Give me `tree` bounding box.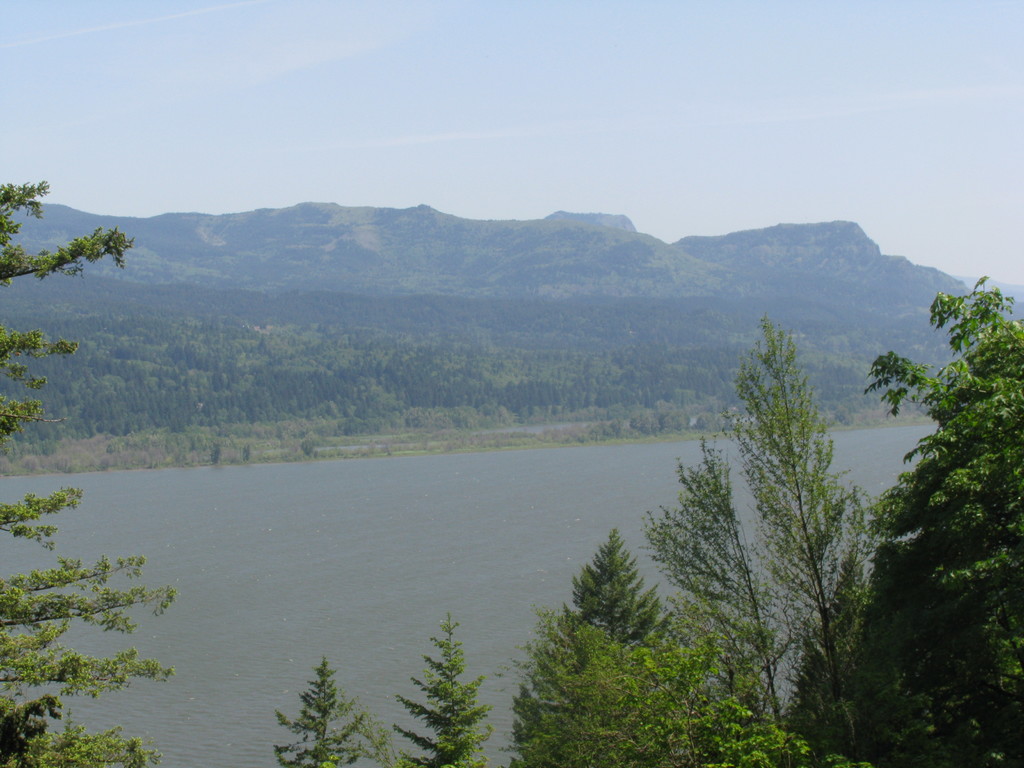
box=[840, 264, 1023, 715].
